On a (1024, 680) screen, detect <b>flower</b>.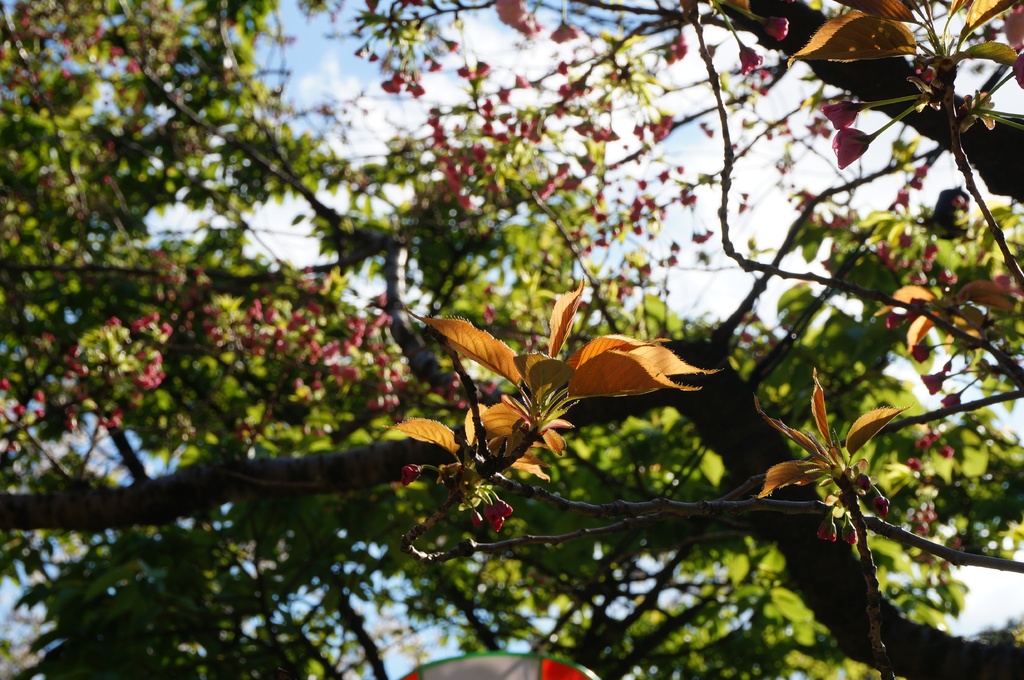
<bbox>678, 187, 690, 200</bbox>.
